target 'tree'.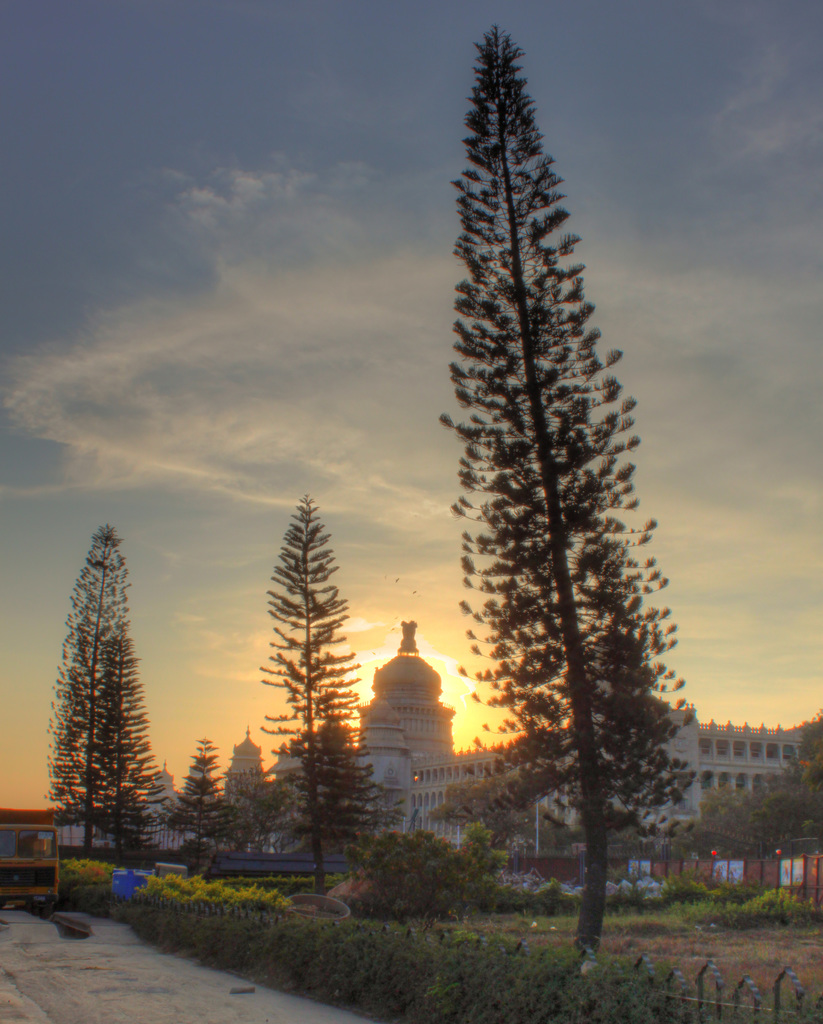
Target region: pyautogui.locateOnScreen(439, 25, 698, 956).
